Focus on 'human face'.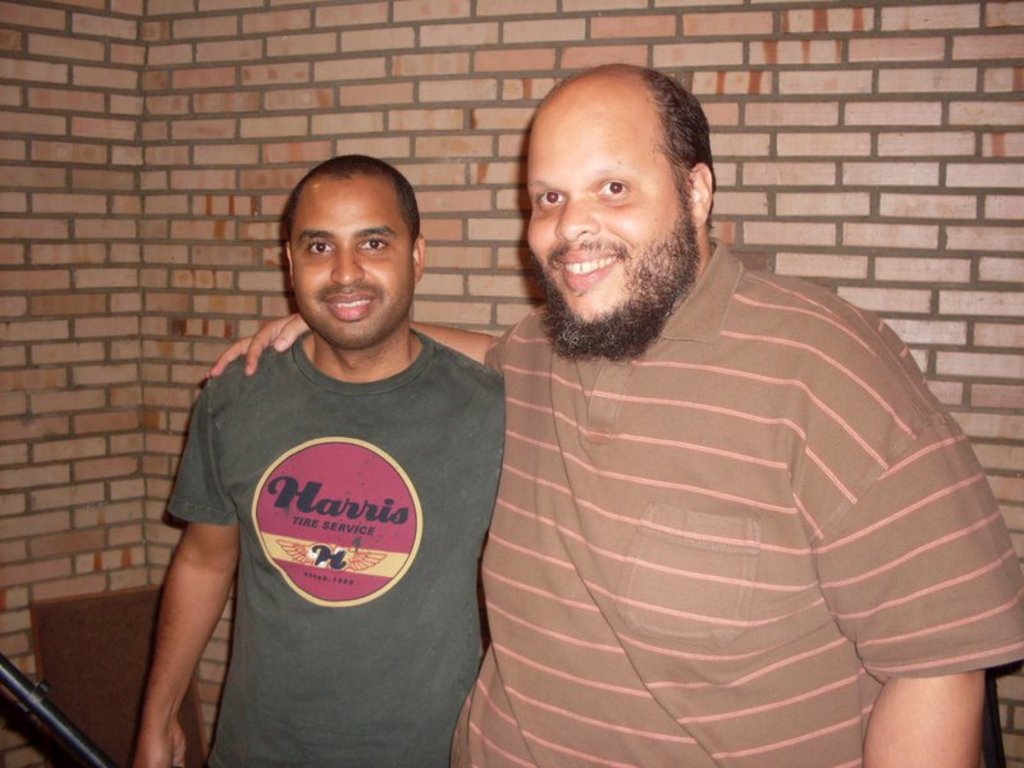
Focused at crop(285, 183, 415, 355).
